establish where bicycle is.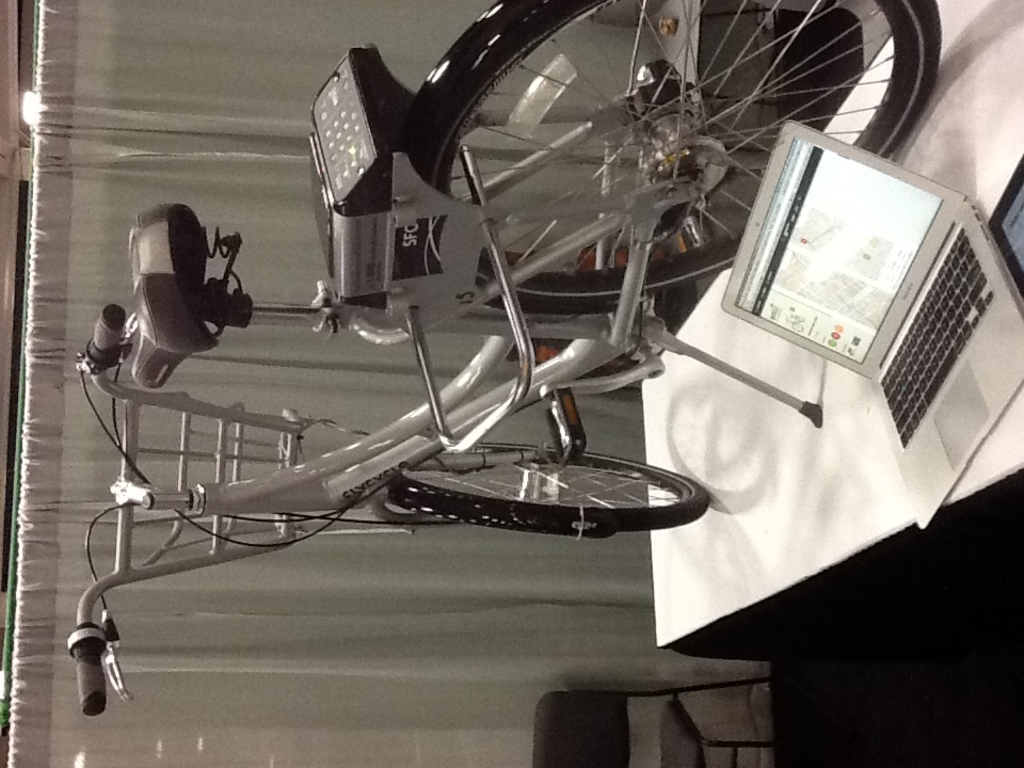
Established at 67/0/942/720.
